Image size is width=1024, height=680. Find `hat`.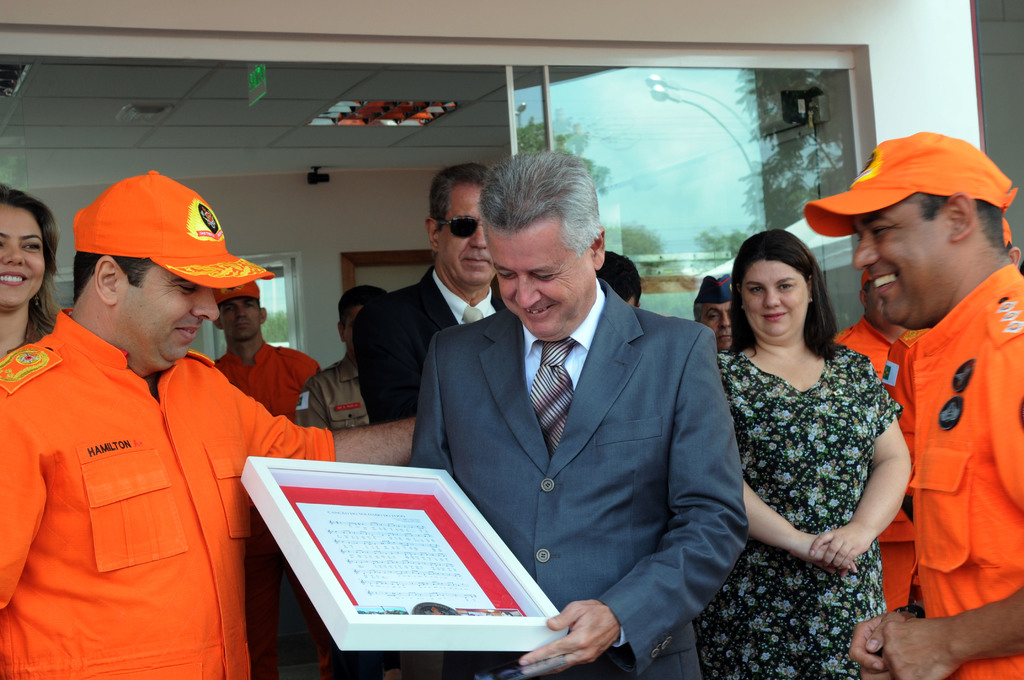
(803,129,1018,236).
